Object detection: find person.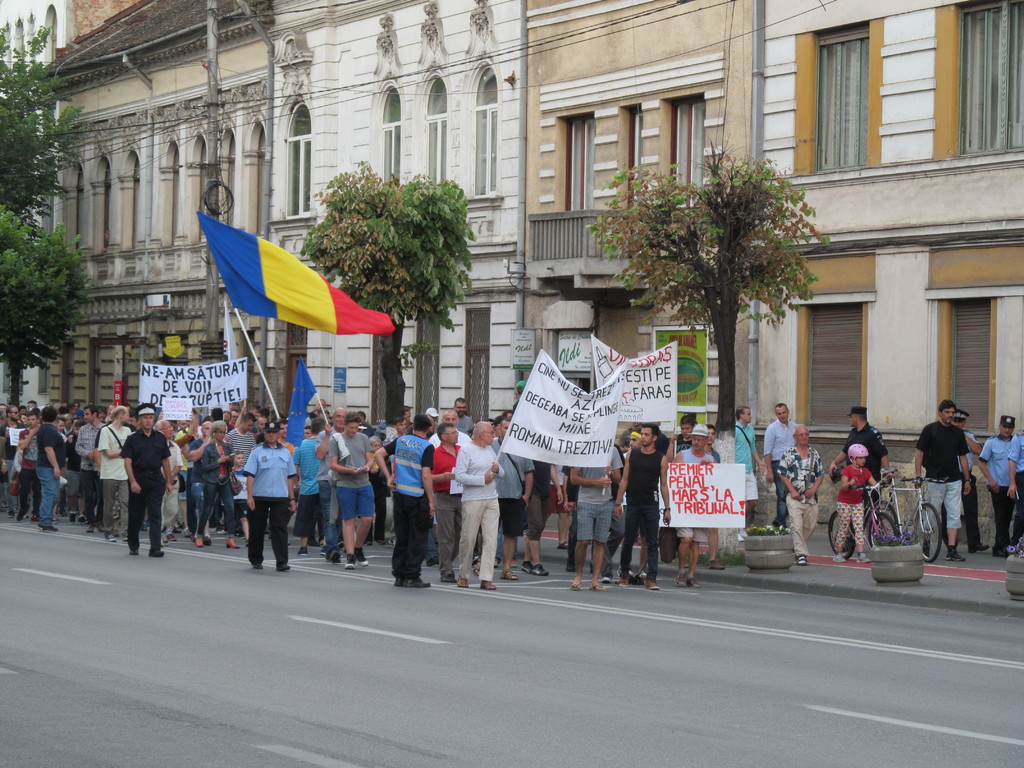
l=308, t=406, r=362, b=563.
